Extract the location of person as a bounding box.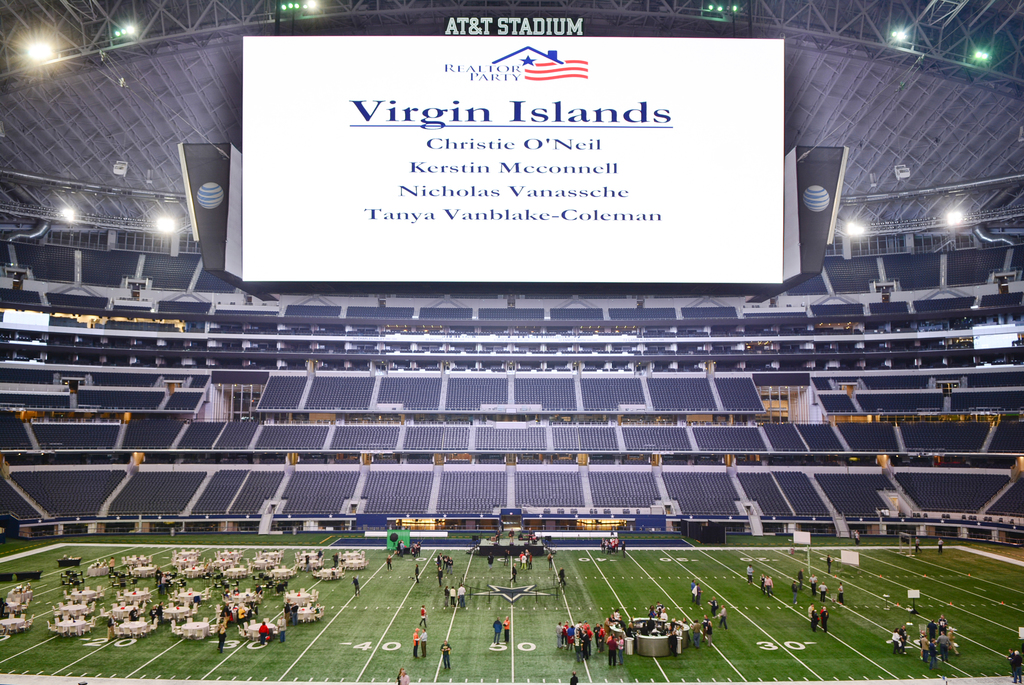
select_region(438, 640, 451, 670).
